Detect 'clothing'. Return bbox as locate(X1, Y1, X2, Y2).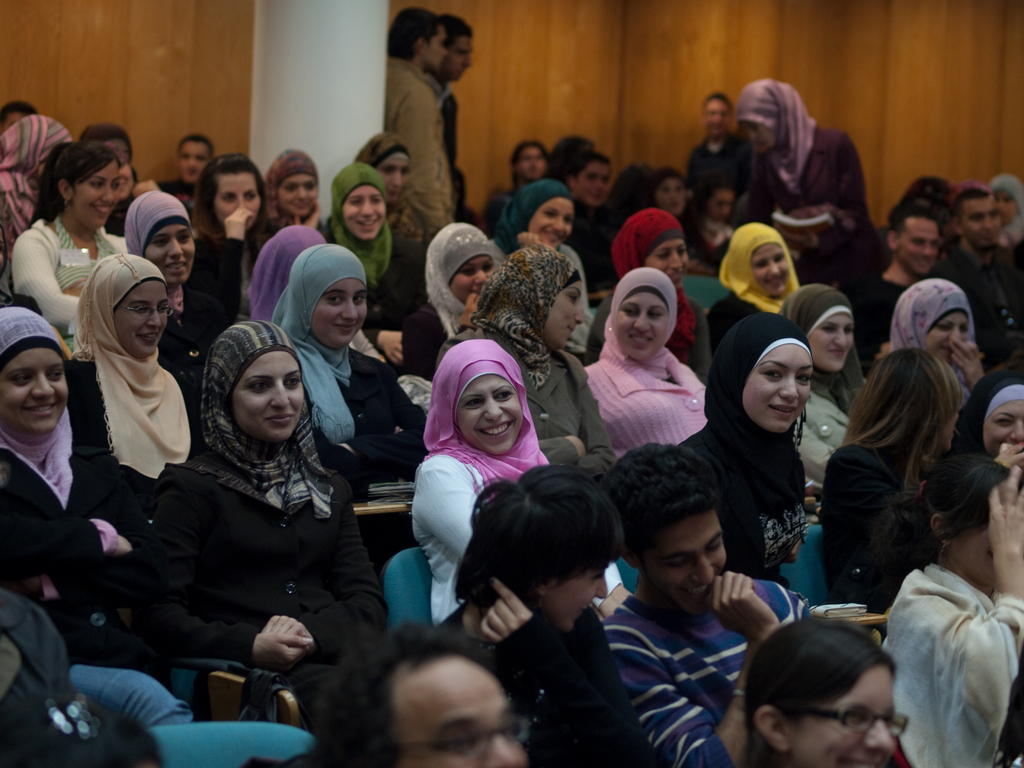
locate(494, 243, 588, 349).
